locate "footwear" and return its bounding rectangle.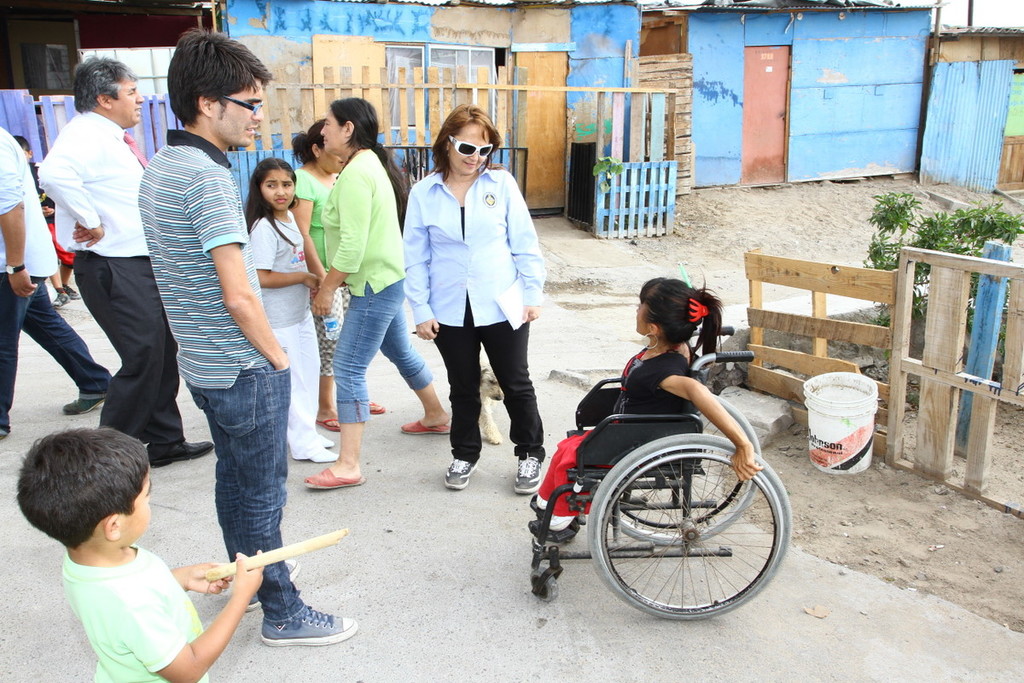
[left=312, top=435, right=333, bottom=446].
